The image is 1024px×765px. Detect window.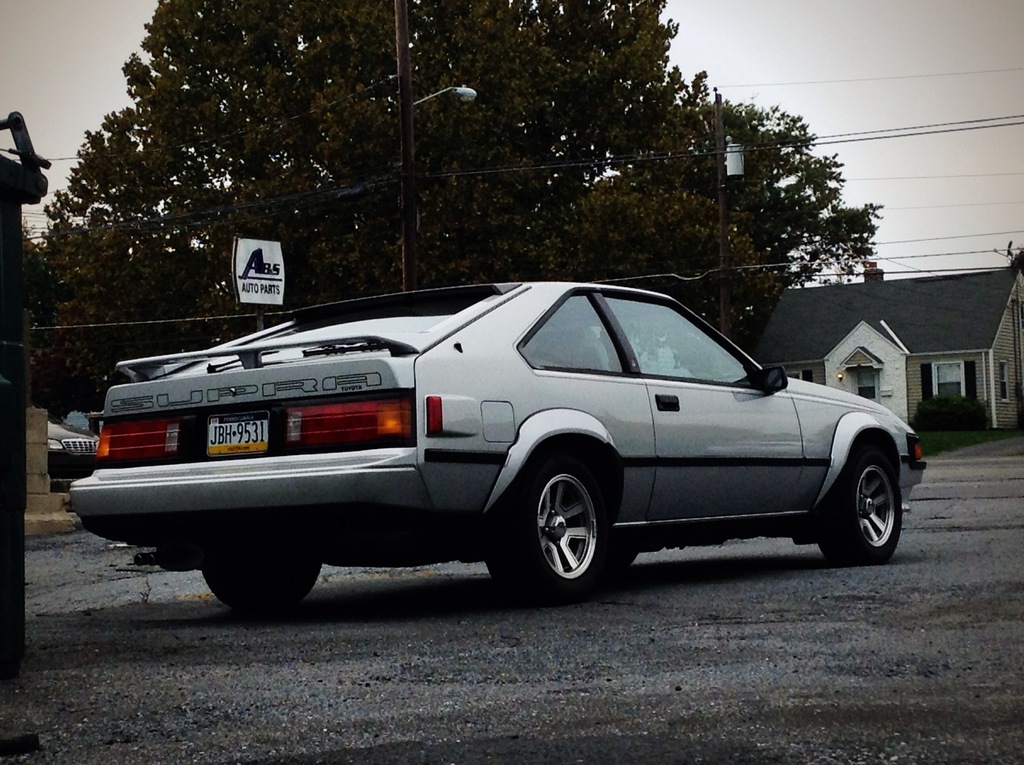
Detection: (931, 364, 964, 401).
